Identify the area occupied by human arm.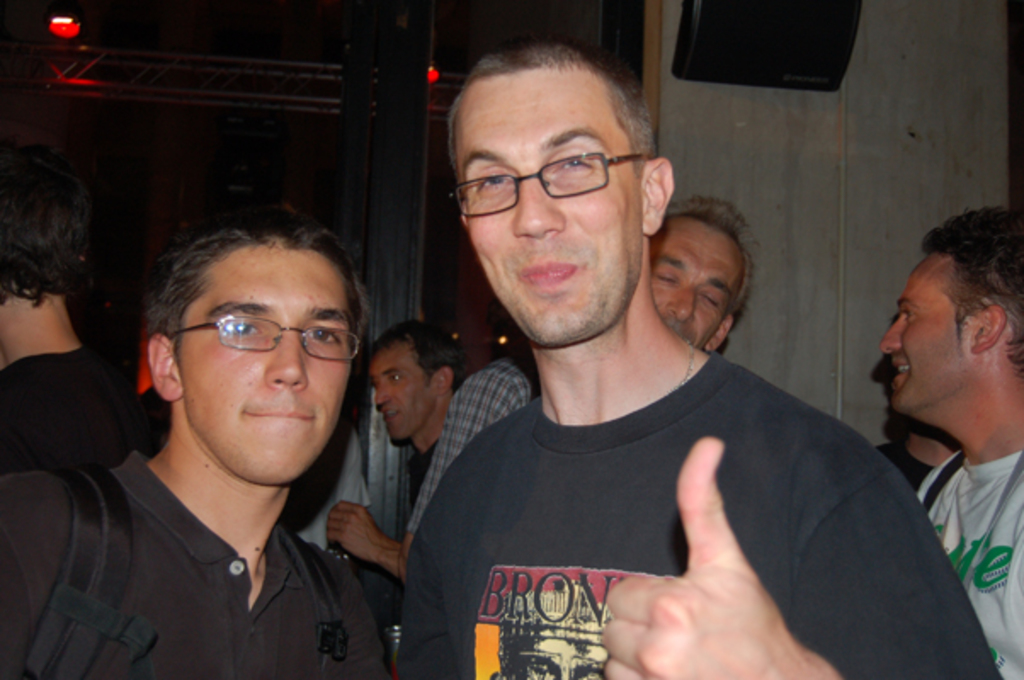
Area: 323:481:400:571.
